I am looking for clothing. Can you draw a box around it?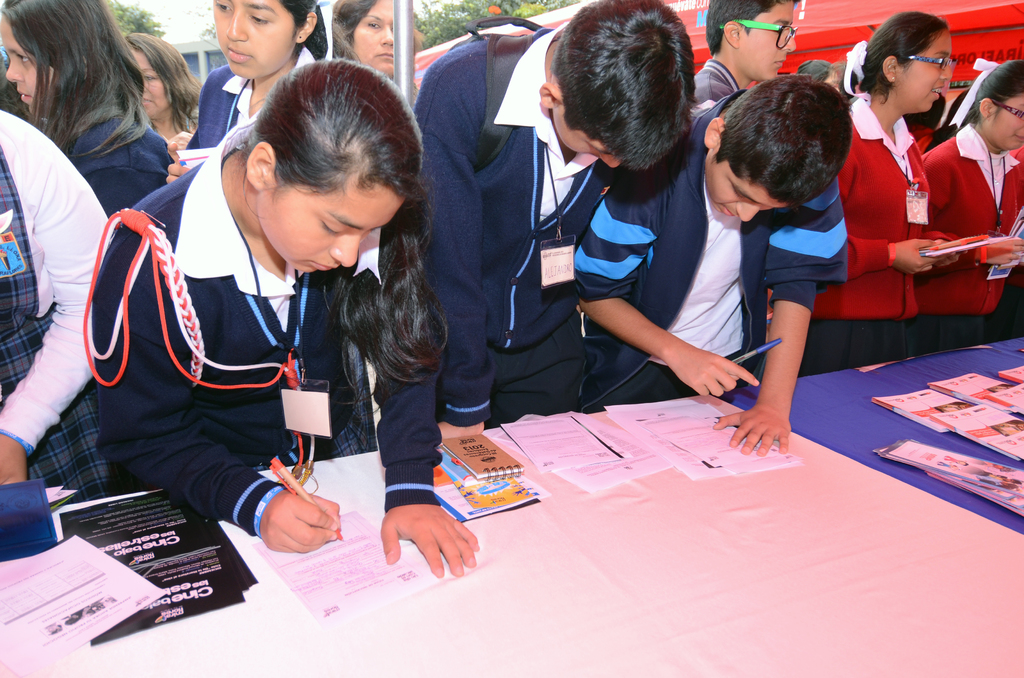
Sure, the bounding box is {"x1": 797, "y1": 97, "x2": 952, "y2": 378}.
